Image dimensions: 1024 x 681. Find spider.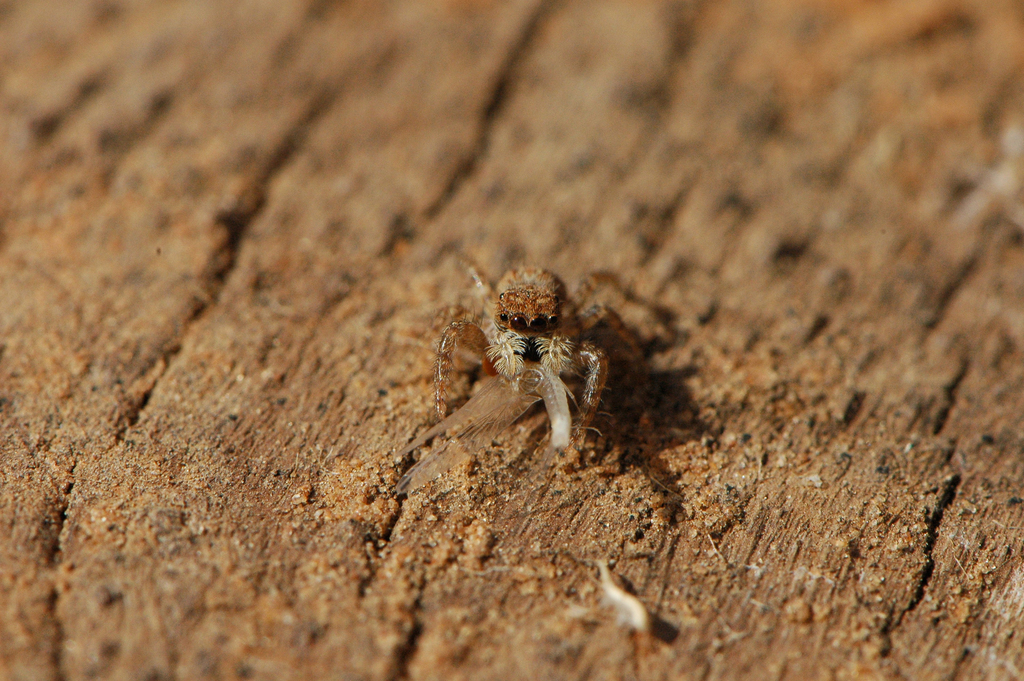
{"x1": 430, "y1": 261, "x2": 664, "y2": 449}.
